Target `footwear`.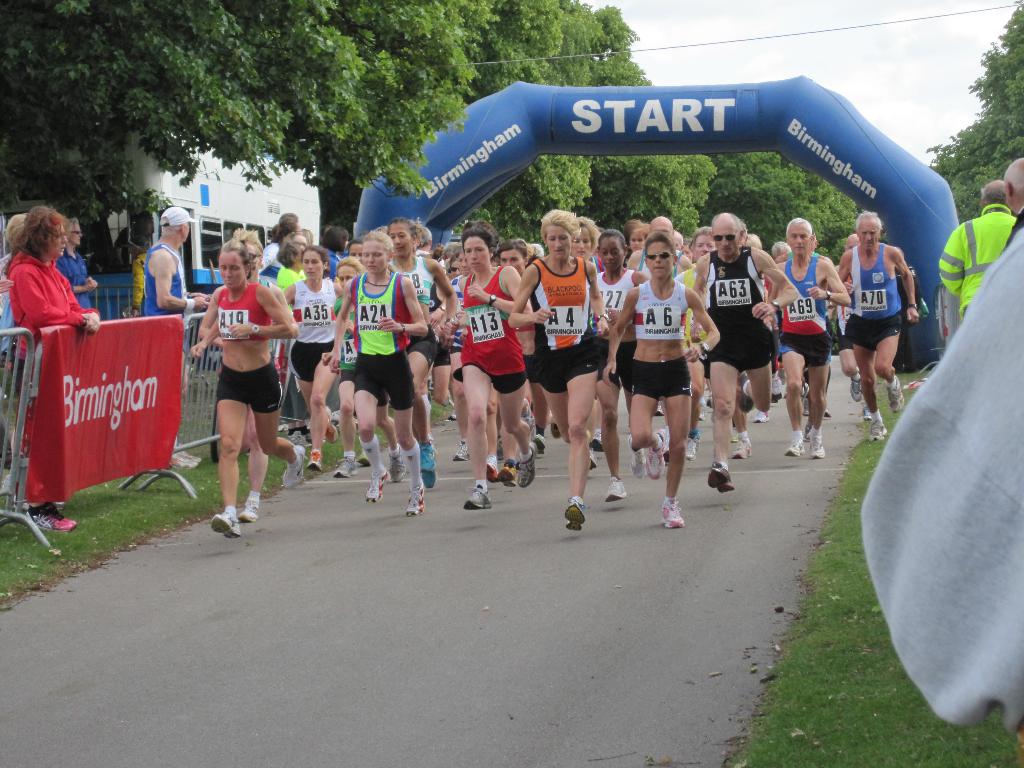
Target region: (left=387, top=443, right=407, bottom=485).
